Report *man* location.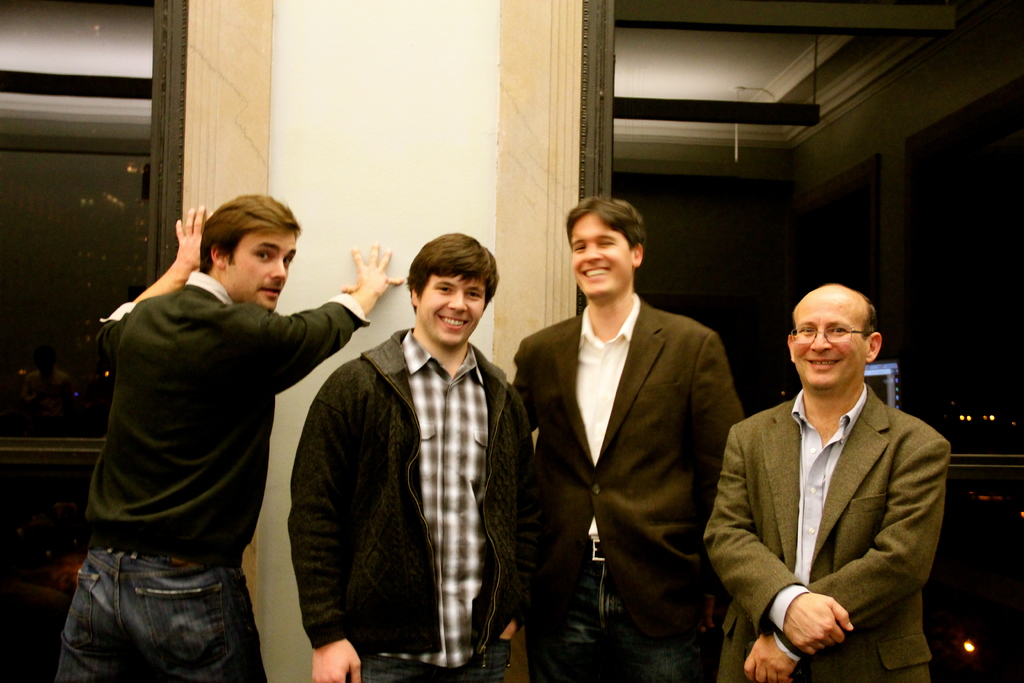
Report: 56 188 403 682.
